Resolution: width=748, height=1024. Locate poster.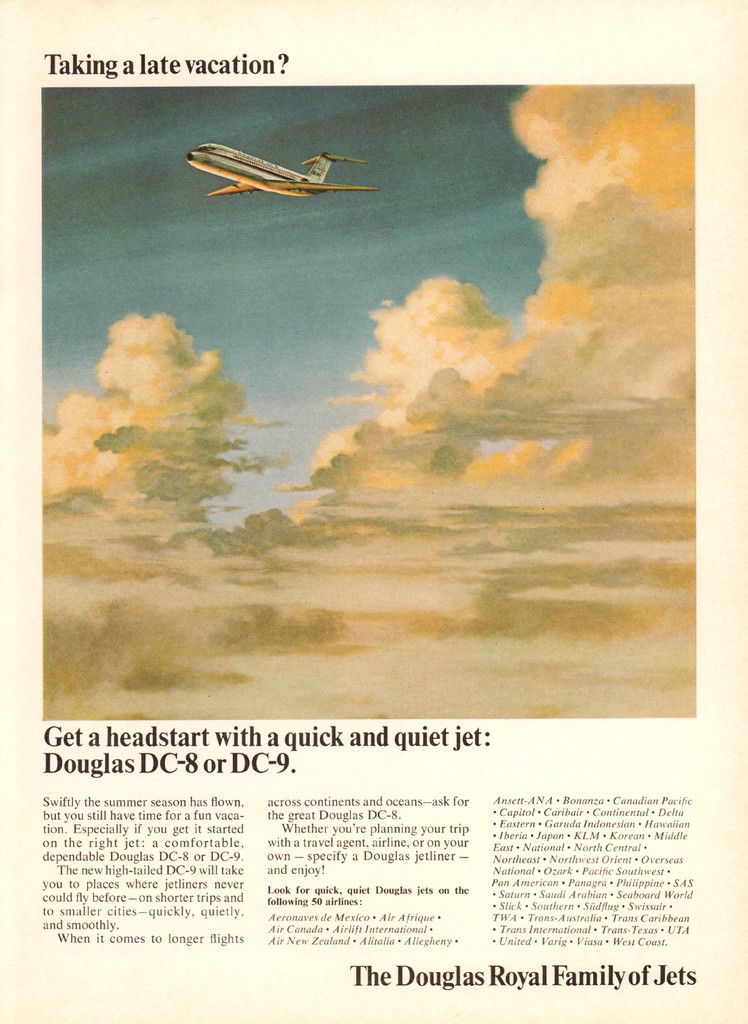
crop(0, 0, 747, 1023).
